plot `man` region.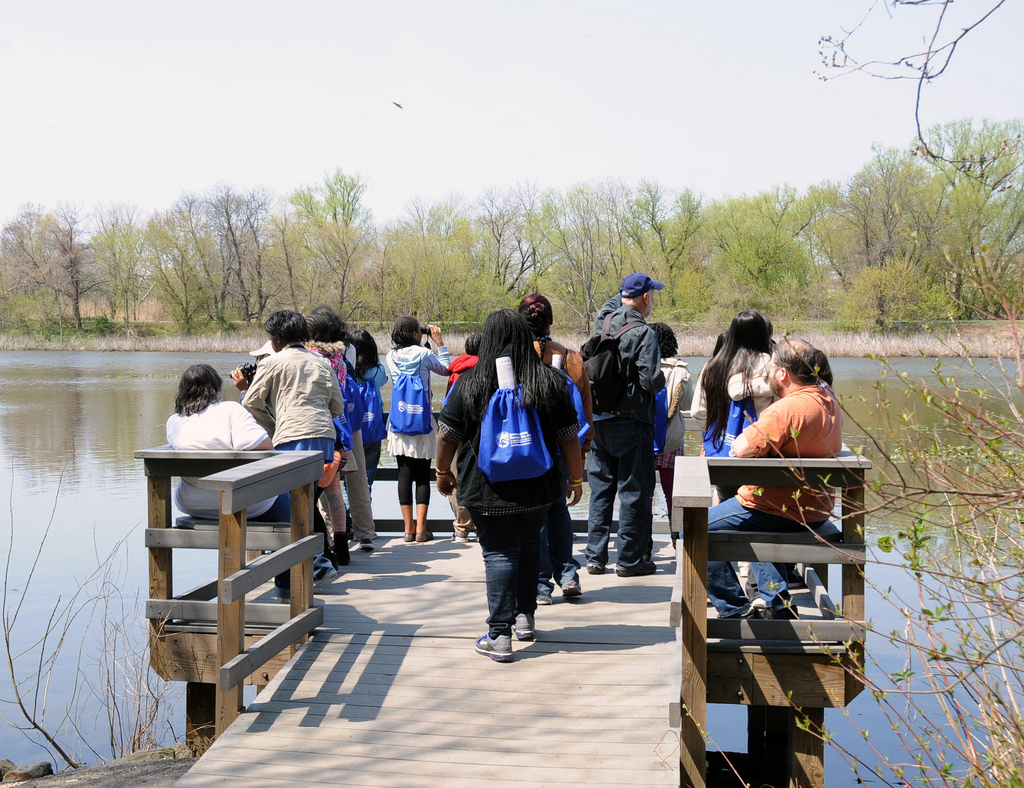
Plotted at 706, 341, 843, 617.
